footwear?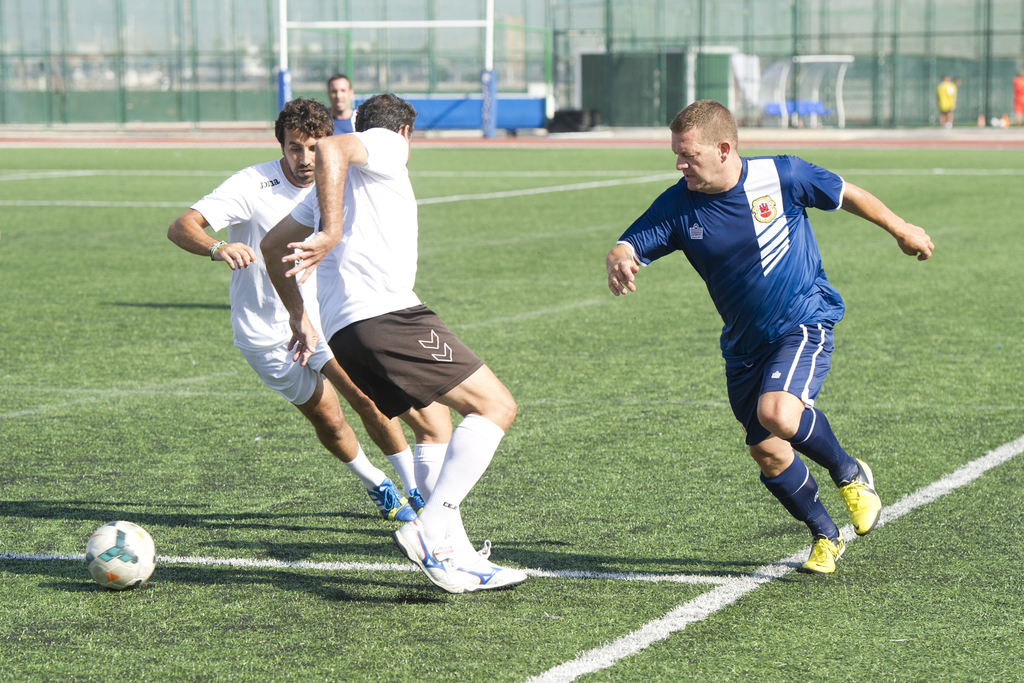
box=[408, 484, 423, 511]
